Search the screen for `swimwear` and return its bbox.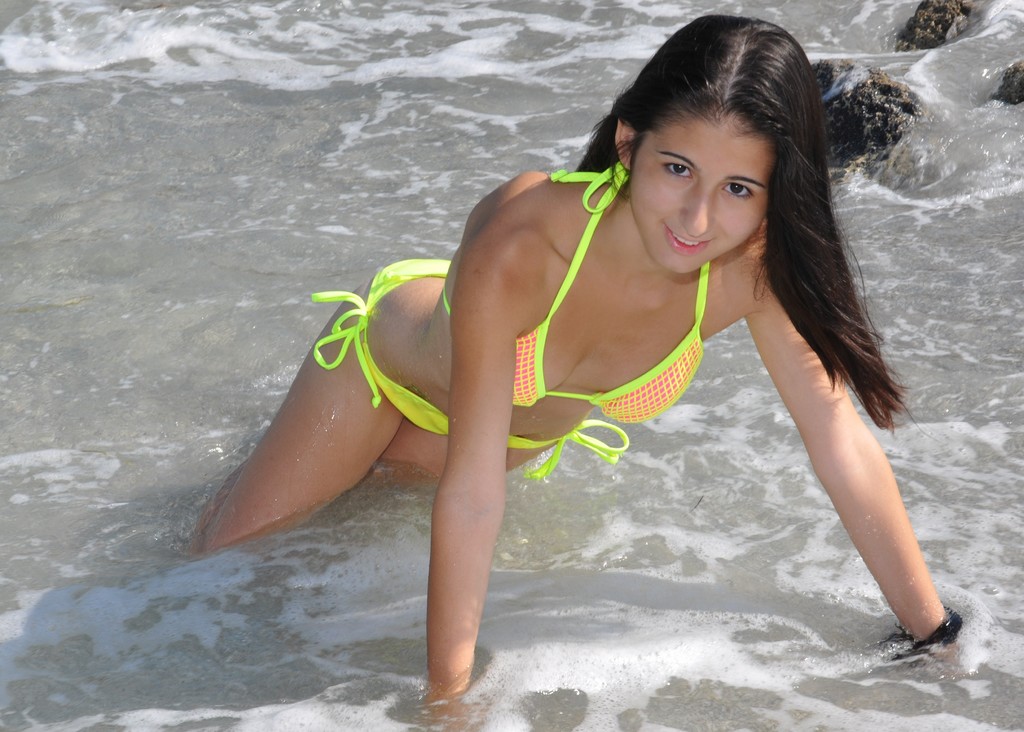
Found: bbox=(439, 158, 712, 435).
